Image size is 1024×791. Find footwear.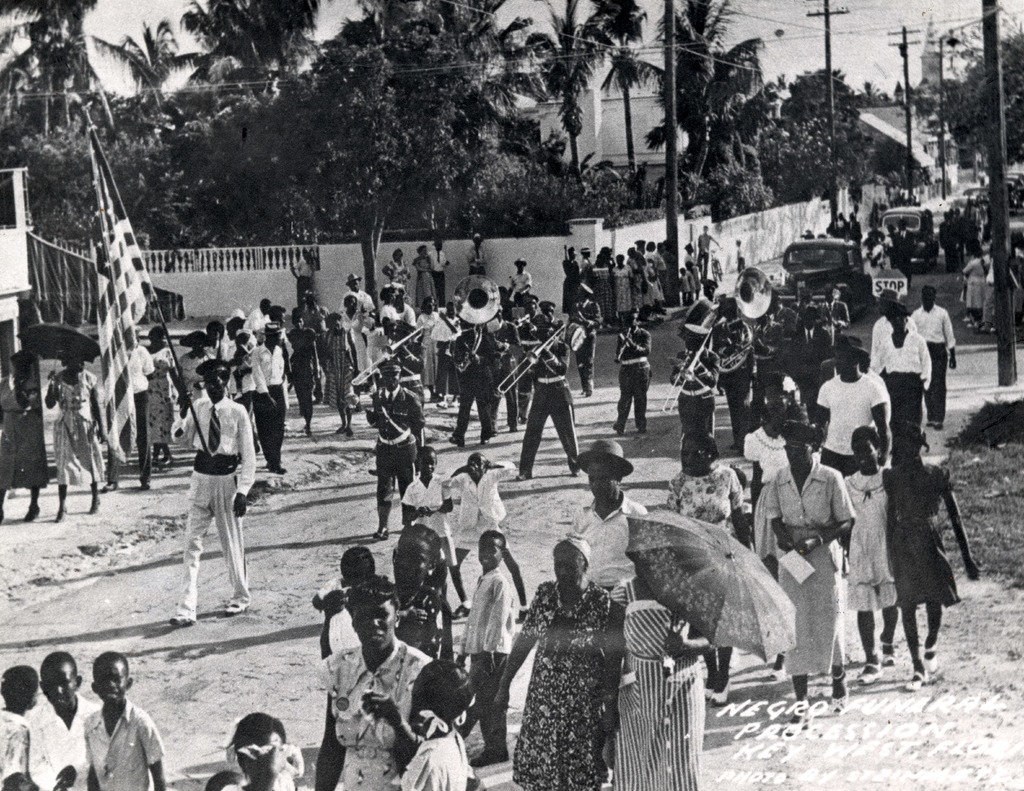
left=782, top=702, right=806, bottom=737.
